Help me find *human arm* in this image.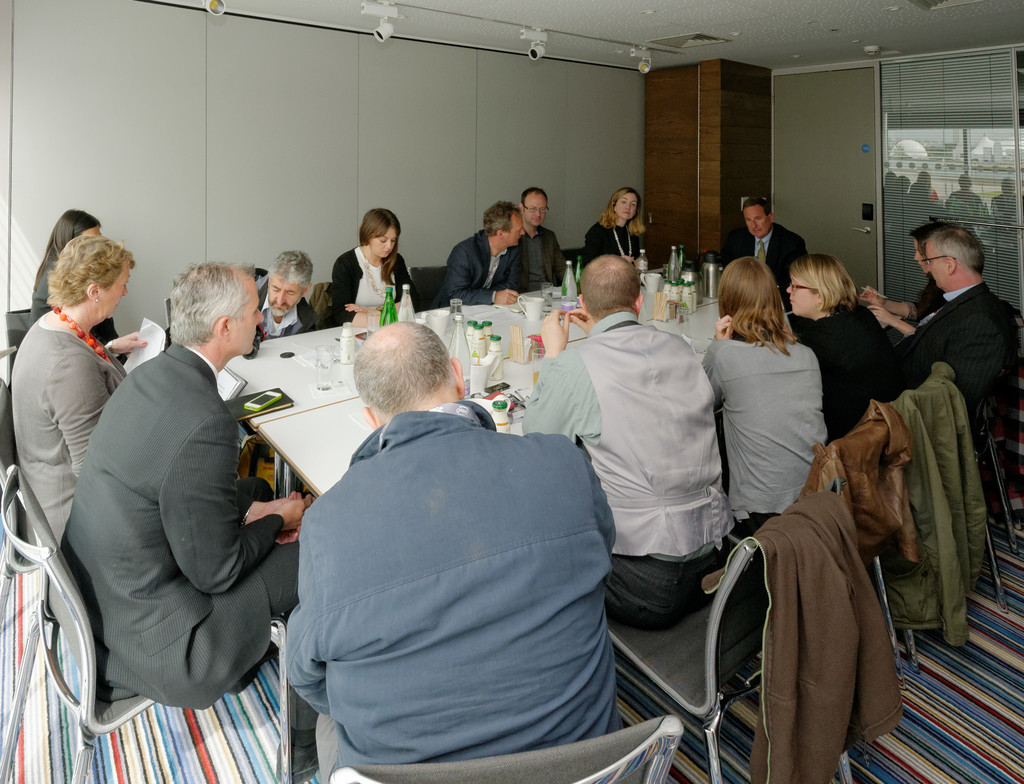
Found it: bbox=[160, 413, 319, 593].
